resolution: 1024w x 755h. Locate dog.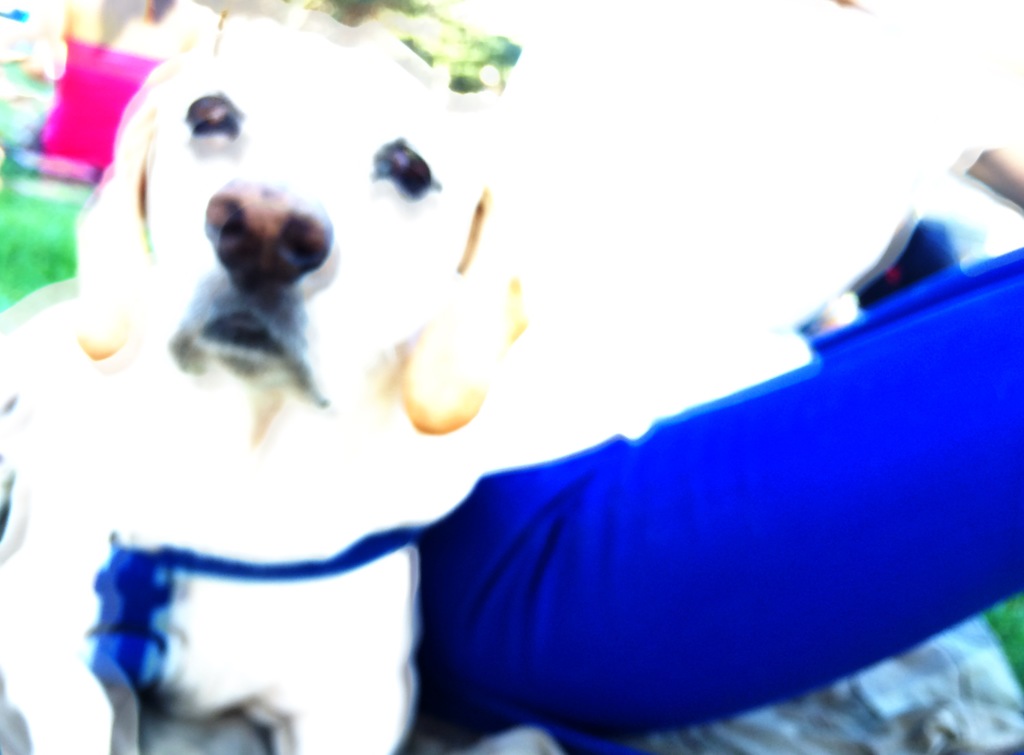
0, 12, 532, 754.
